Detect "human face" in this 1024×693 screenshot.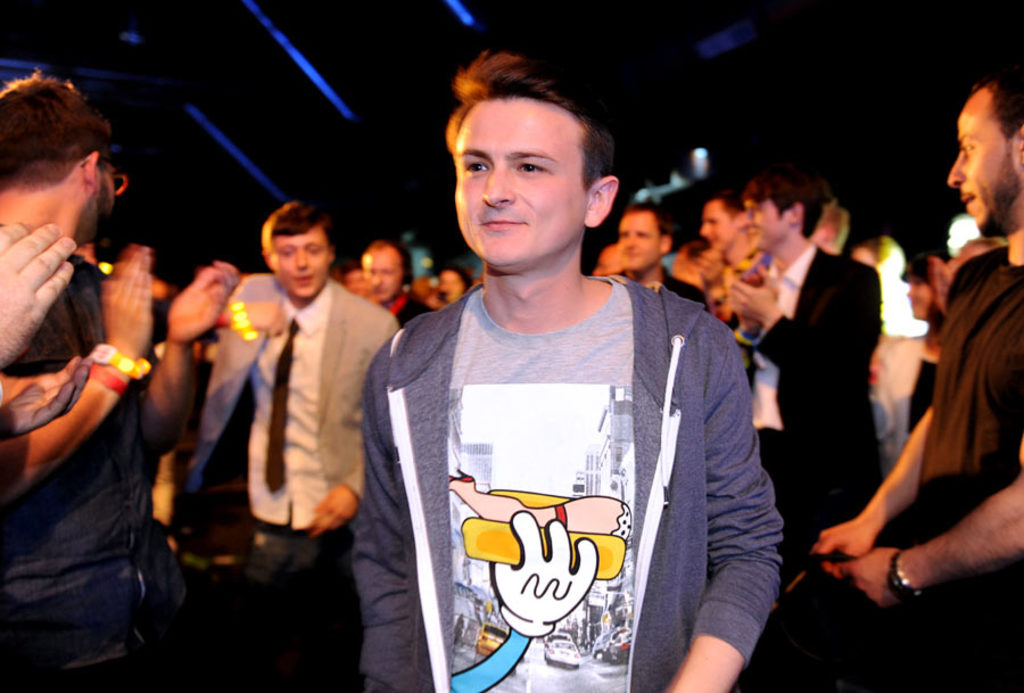
Detection: [269, 226, 330, 300].
